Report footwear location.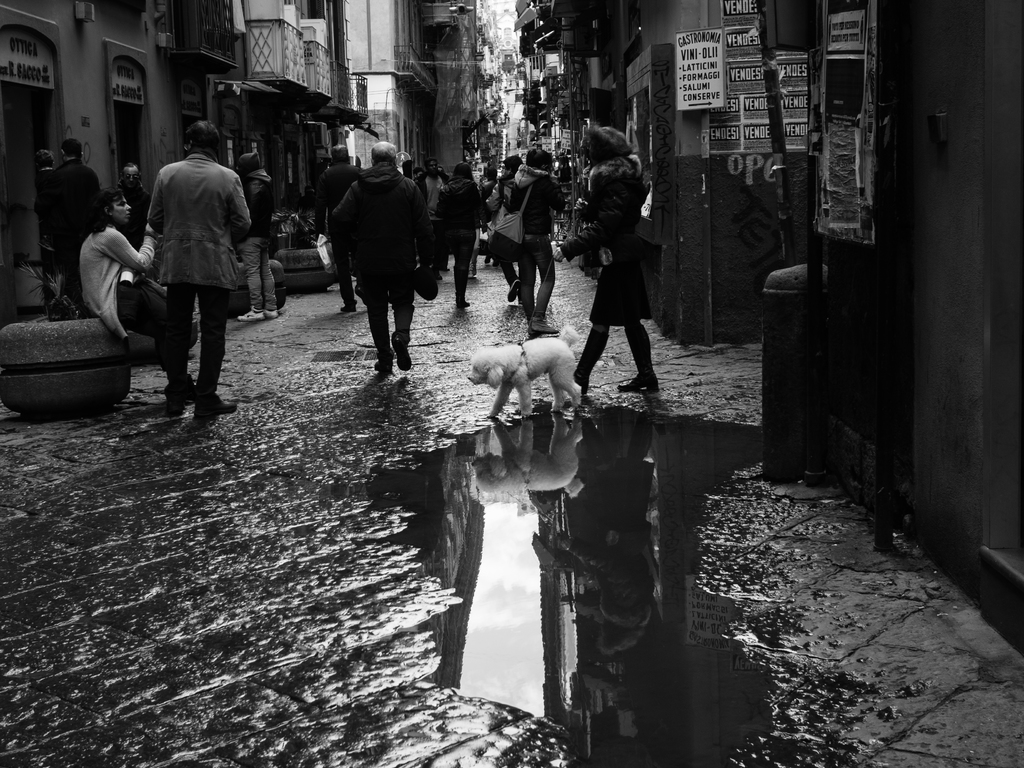
Report: detection(456, 302, 472, 312).
